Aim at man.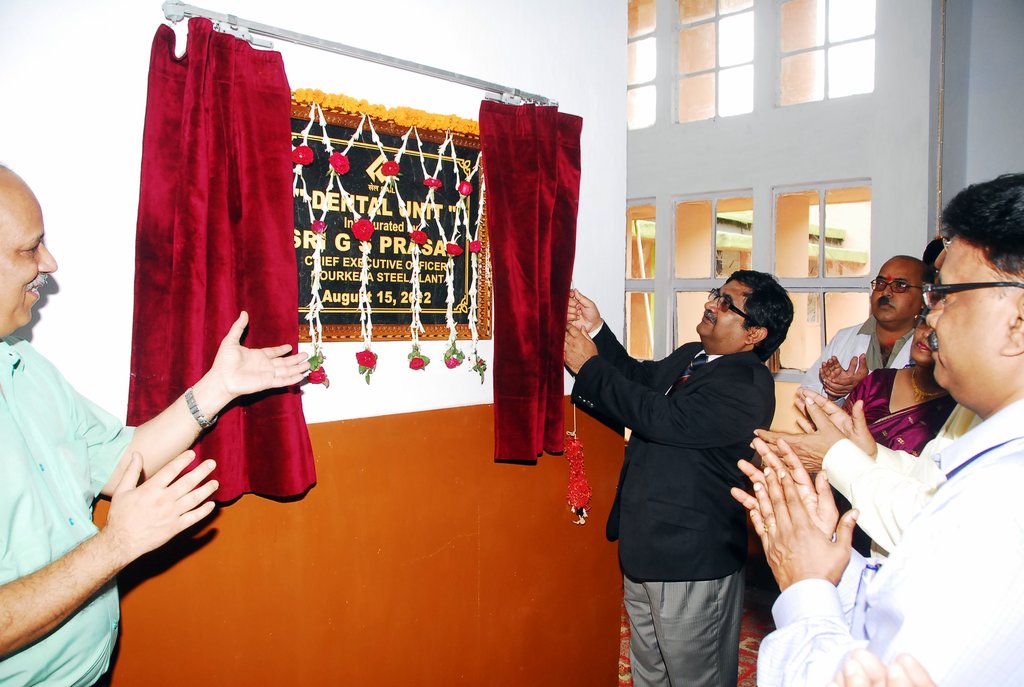
Aimed at pyautogui.locateOnScreen(562, 262, 799, 686).
